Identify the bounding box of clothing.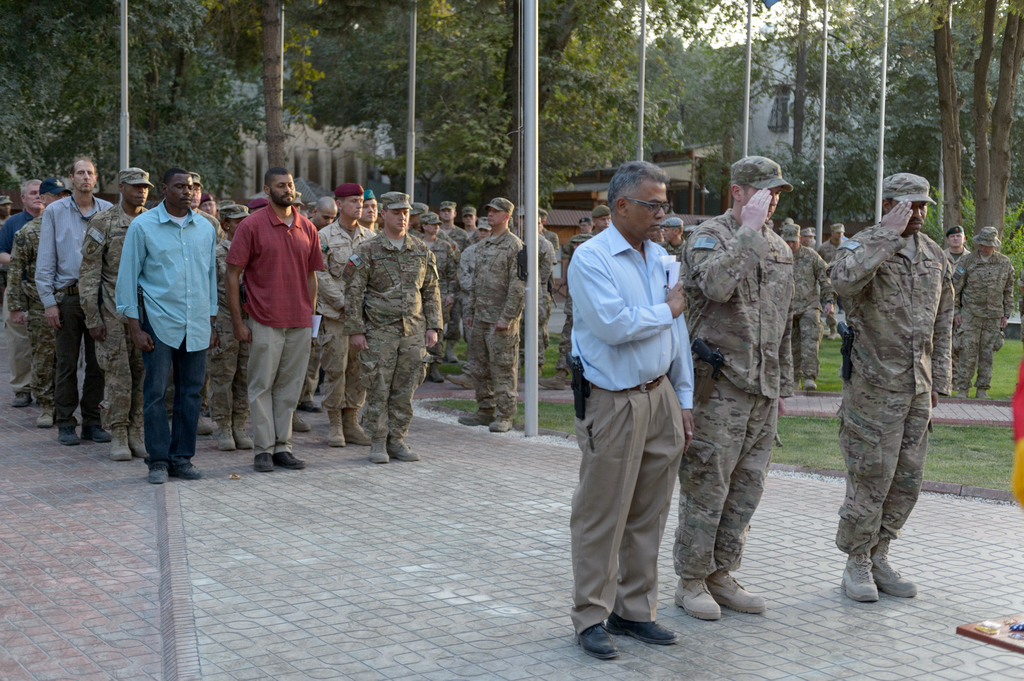
locate(346, 229, 441, 338).
